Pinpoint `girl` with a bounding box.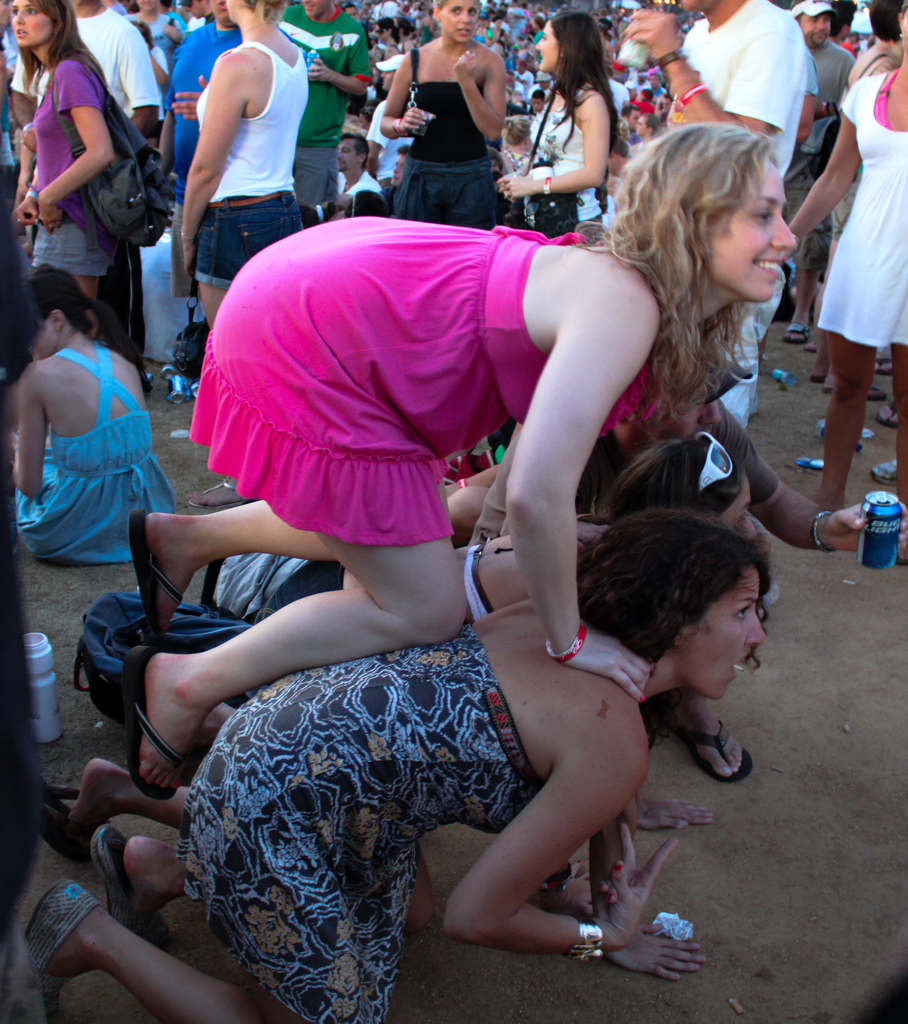
181,0,310,504.
